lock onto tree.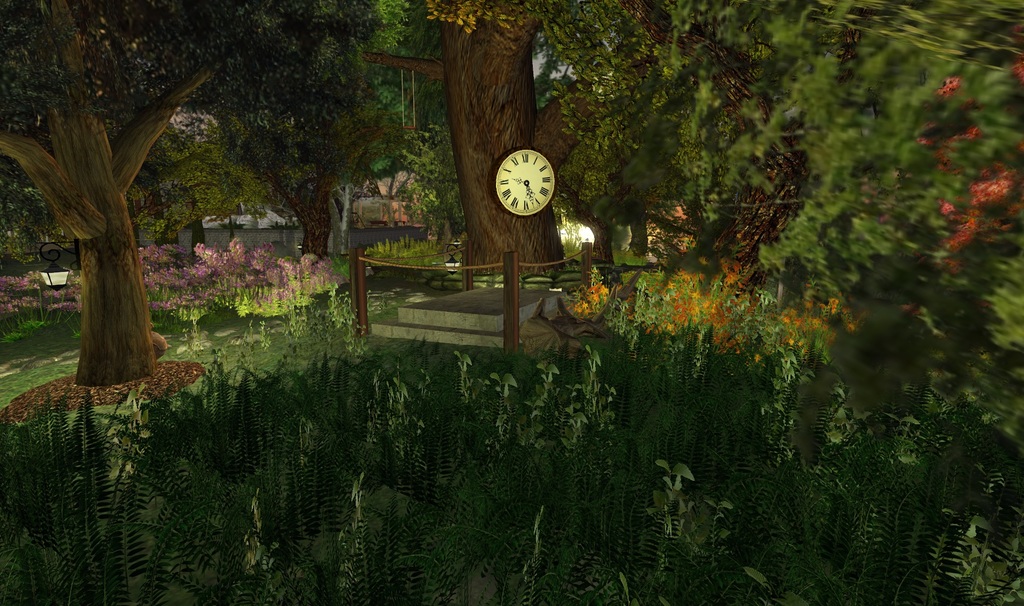
Locked: left=0, top=0, right=1023, bottom=452.
